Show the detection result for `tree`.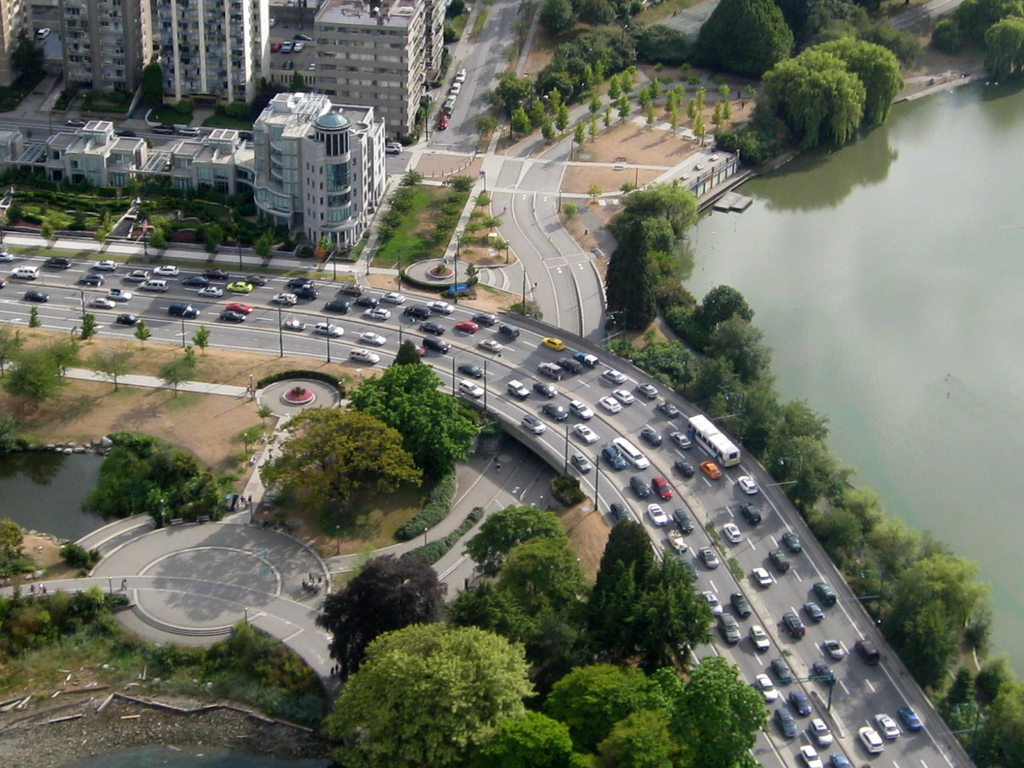
box(714, 76, 723, 90).
